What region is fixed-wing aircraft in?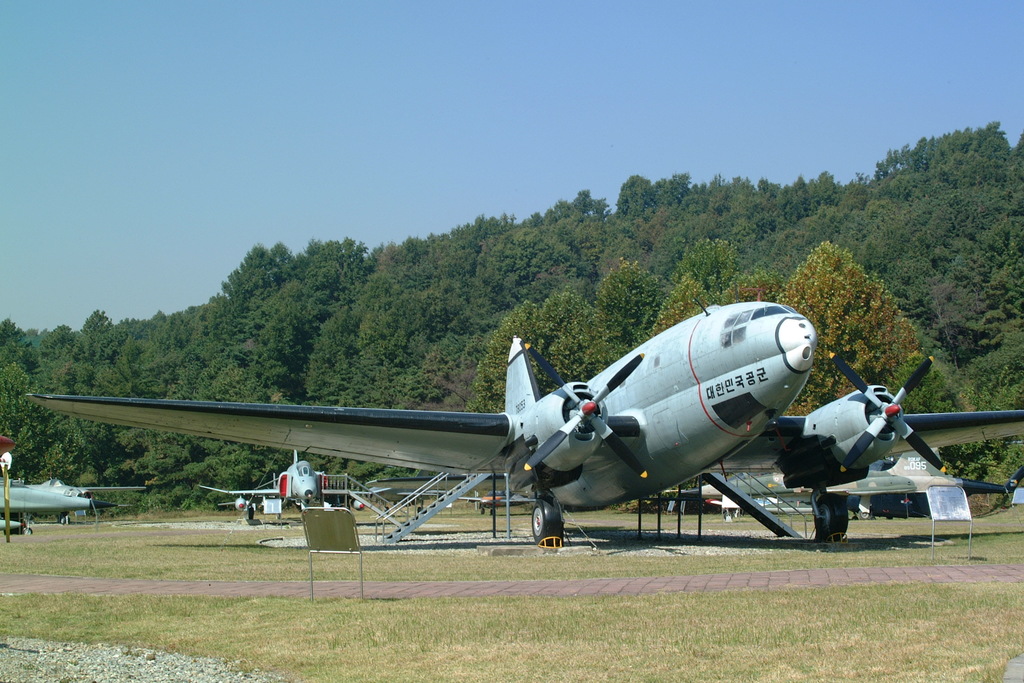
{"x1": 4, "y1": 437, "x2": 145, "y2": 532}.
